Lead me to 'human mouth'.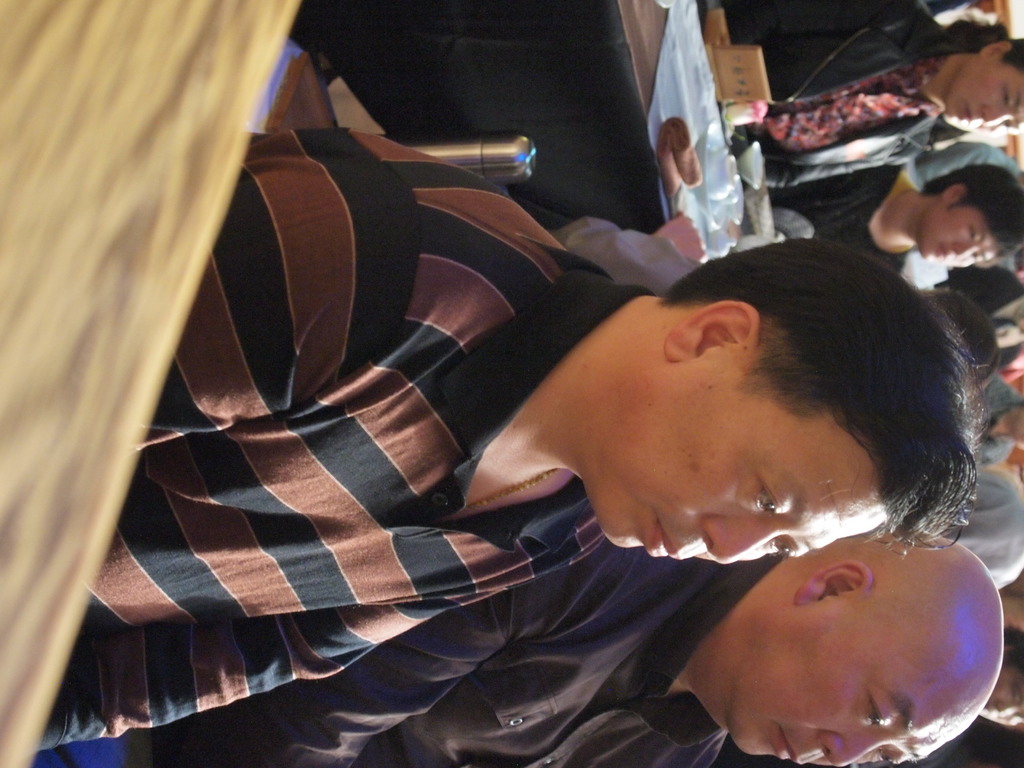
Lead to box(933, 240, 952, 262).
